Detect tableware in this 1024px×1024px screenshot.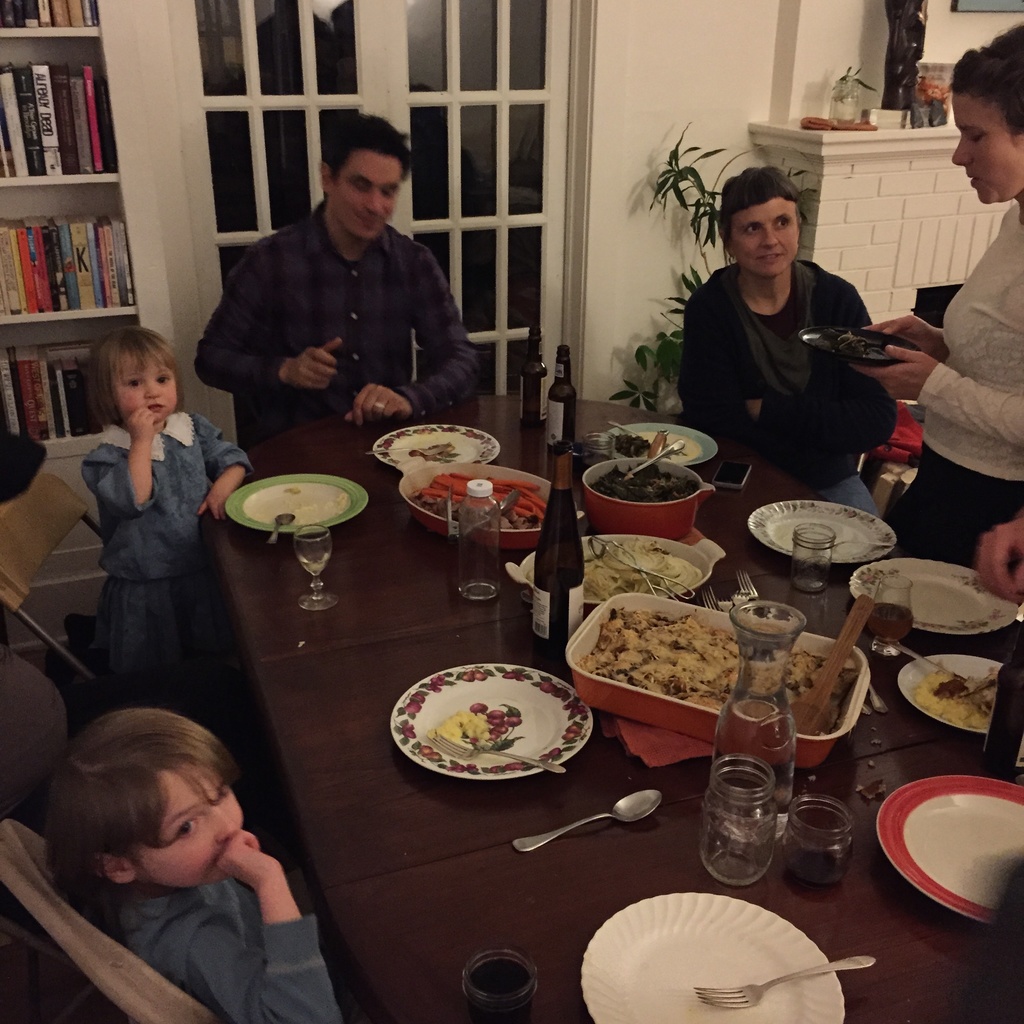
Detection: BBox(228, 476, 364, 536).
